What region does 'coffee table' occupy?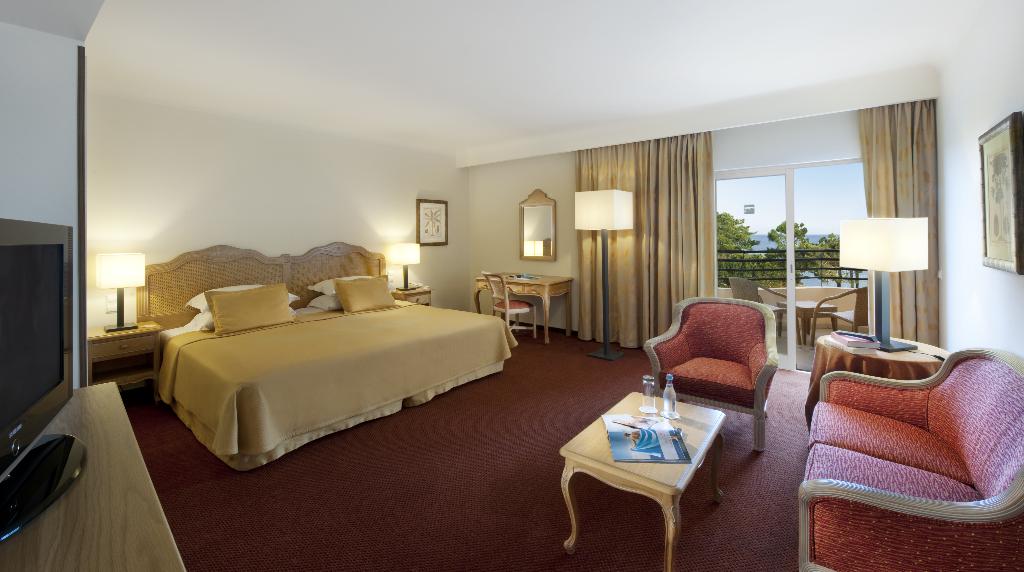
(x1=473, y1=266, x2=571, y2=344).
